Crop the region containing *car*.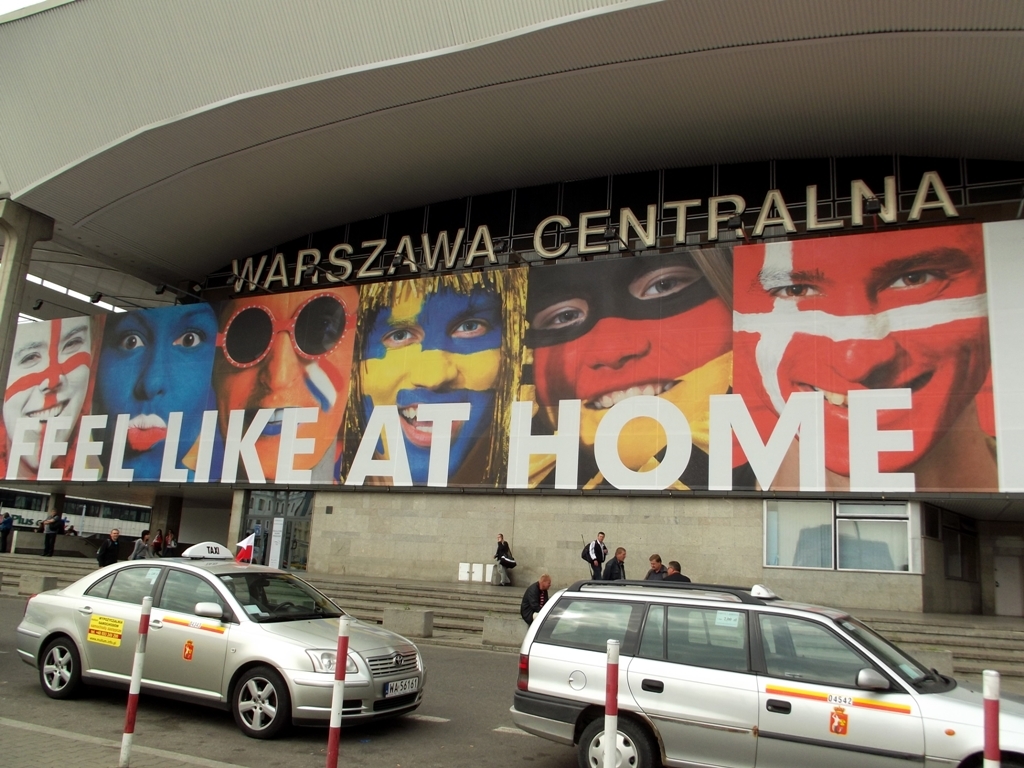
Crop region: pyautogui.locateOnScreen(17, 542, 428, 739).
